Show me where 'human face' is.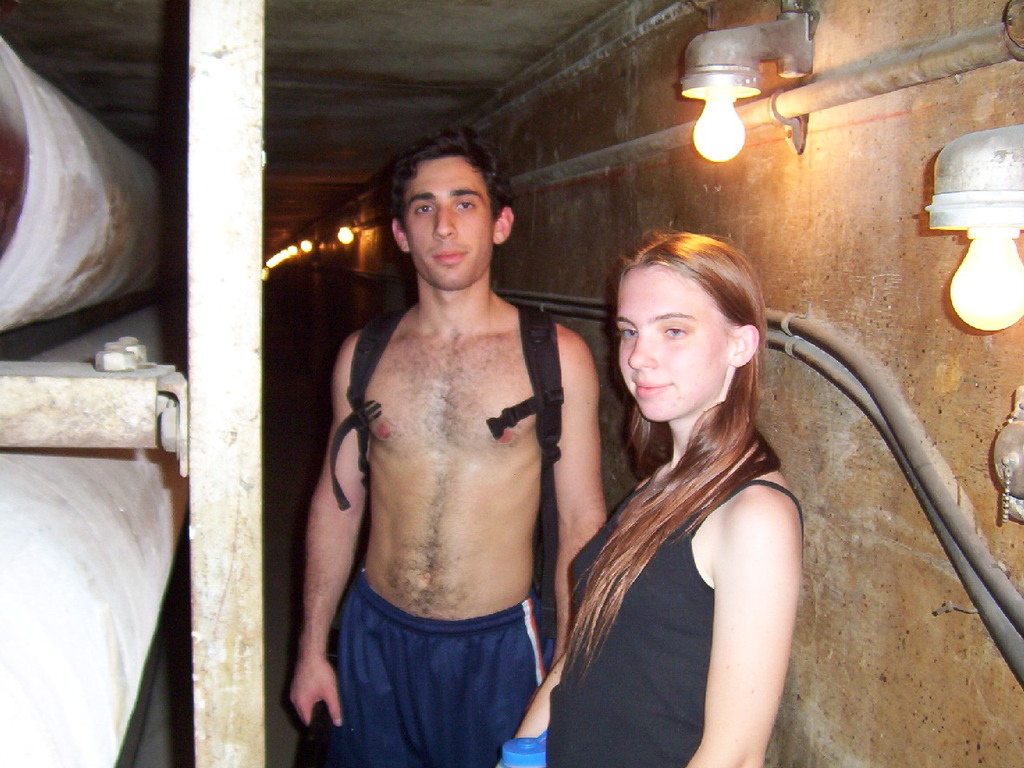
'human face' is at 400 157 489 288.
